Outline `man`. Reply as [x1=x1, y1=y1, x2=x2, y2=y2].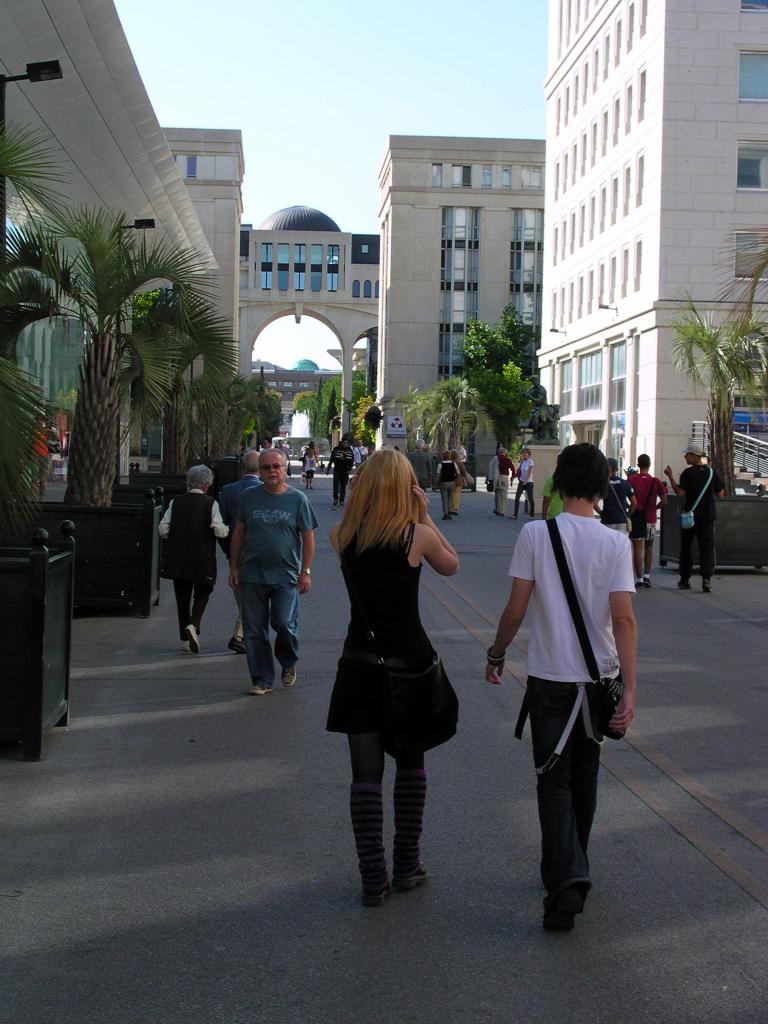
[x1=327, y1=442, x2=359, y2=505].
